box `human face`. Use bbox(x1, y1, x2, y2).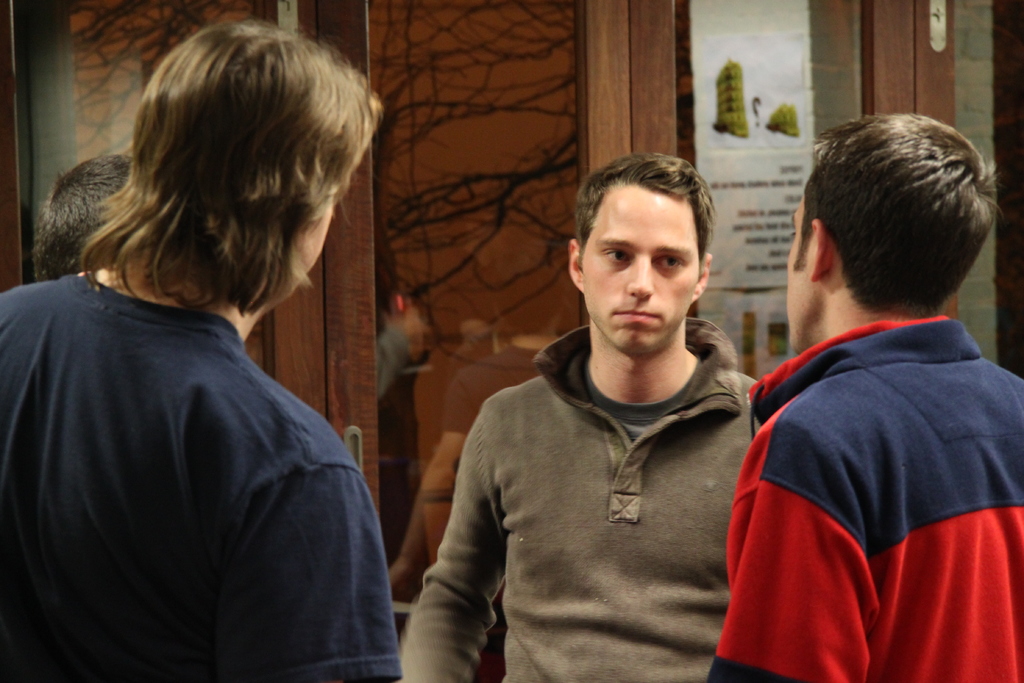
bbox(585, 186, 696, 355).
